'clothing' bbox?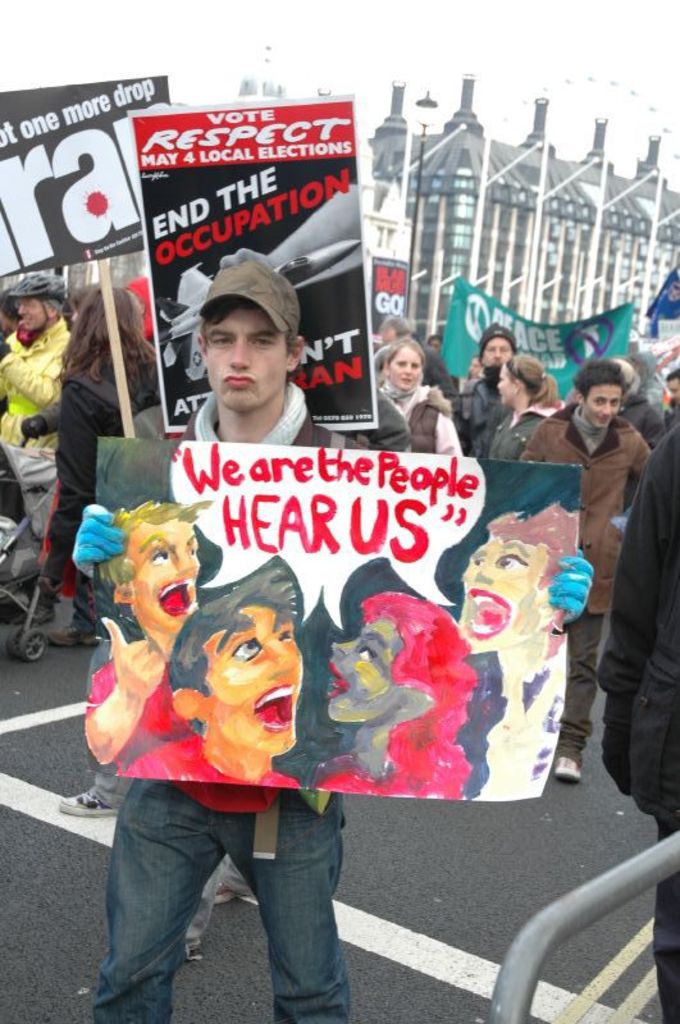
<box>371,379,464,458</box>
